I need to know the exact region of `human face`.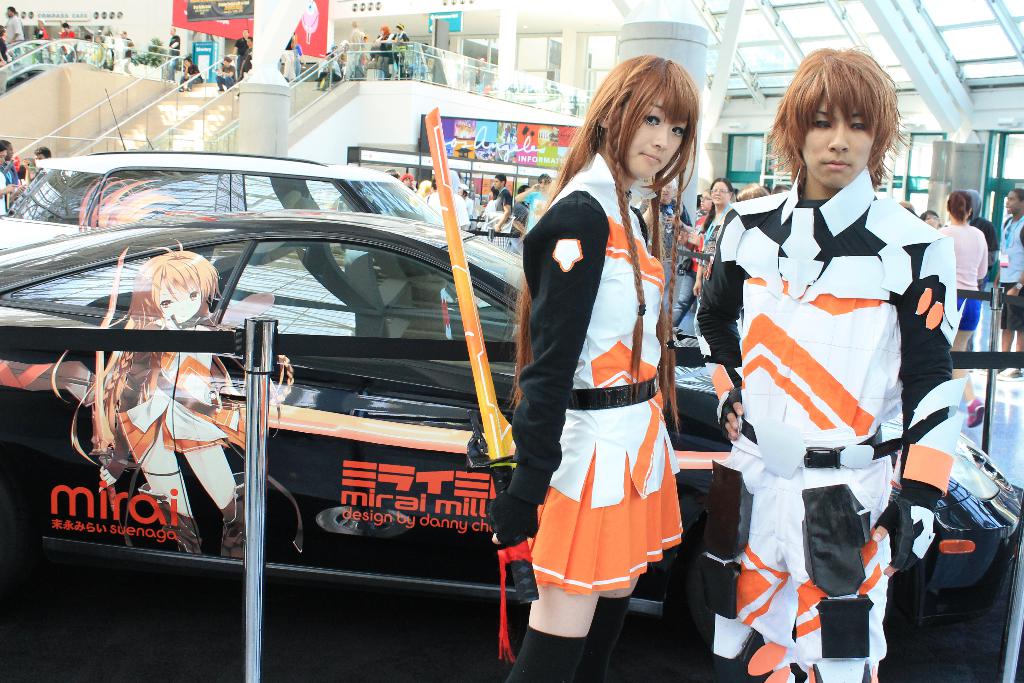
Region: 538,177,548,189.
